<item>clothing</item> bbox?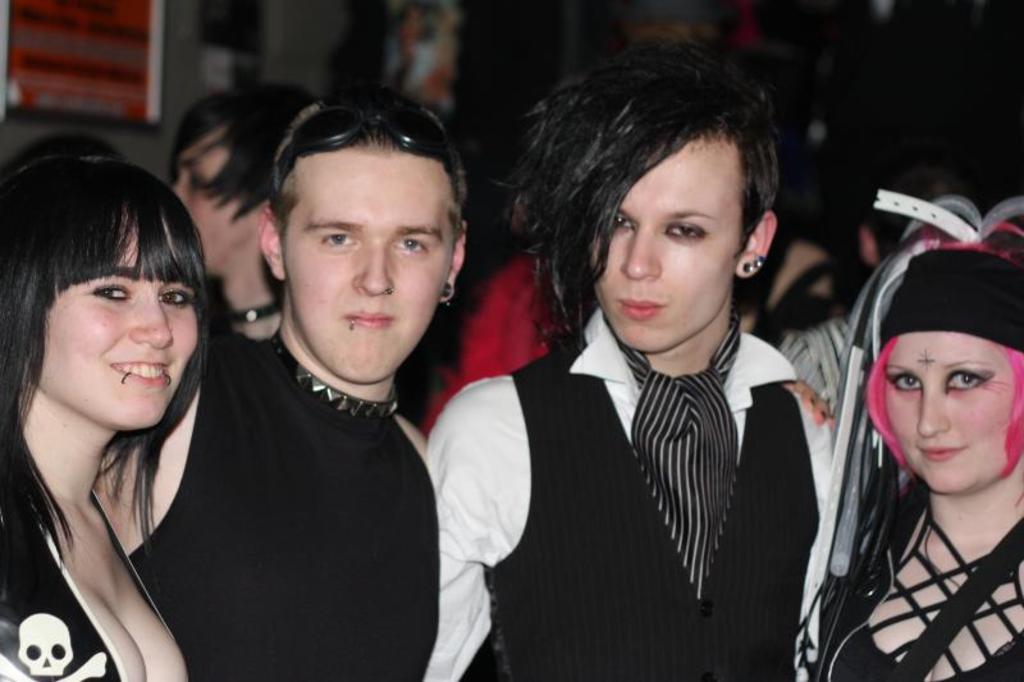
{"x1": 408, "y1": 244, "x2": 567, "y2": 445}
